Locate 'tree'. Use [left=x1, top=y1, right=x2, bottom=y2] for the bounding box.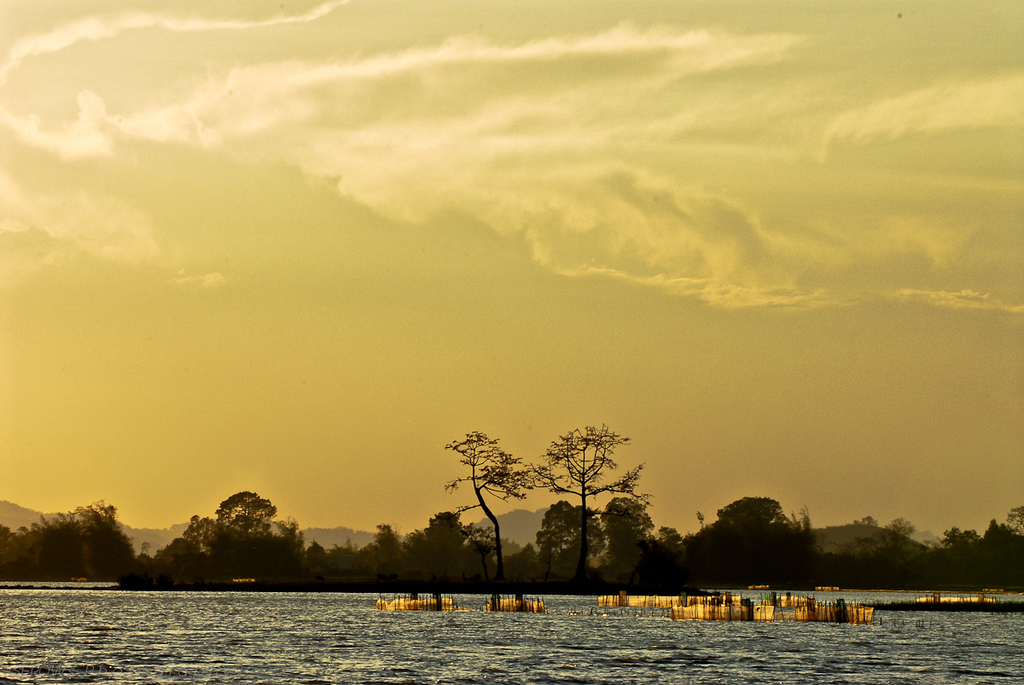
[left=599, top=502, right=660, bottom=572].
